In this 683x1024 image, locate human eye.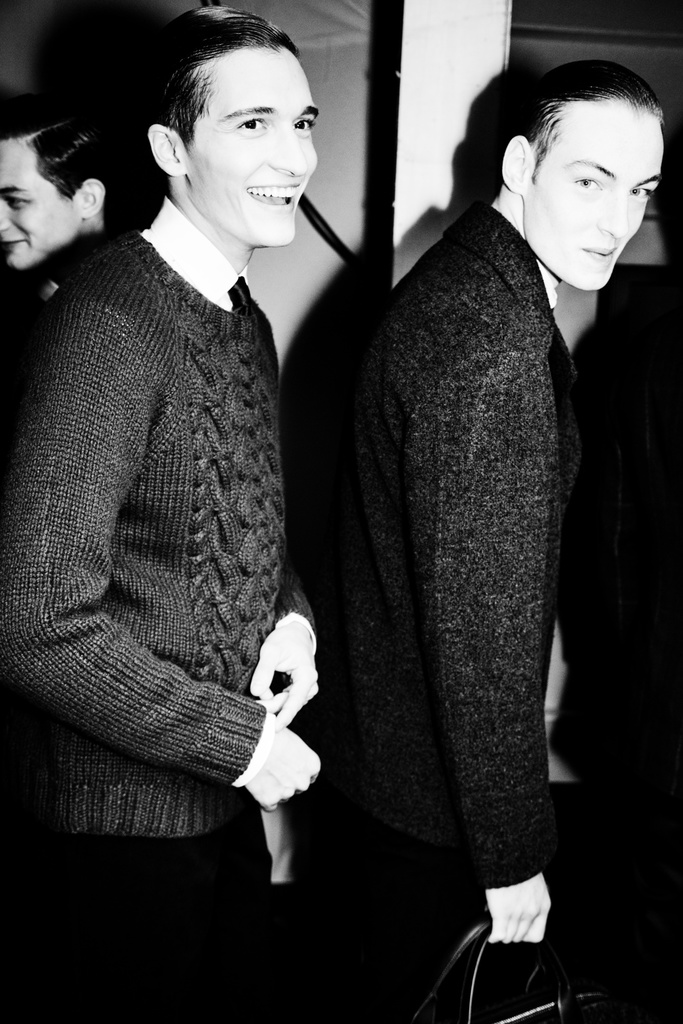
Bounding box: box=[630, 177, 659, 202].
